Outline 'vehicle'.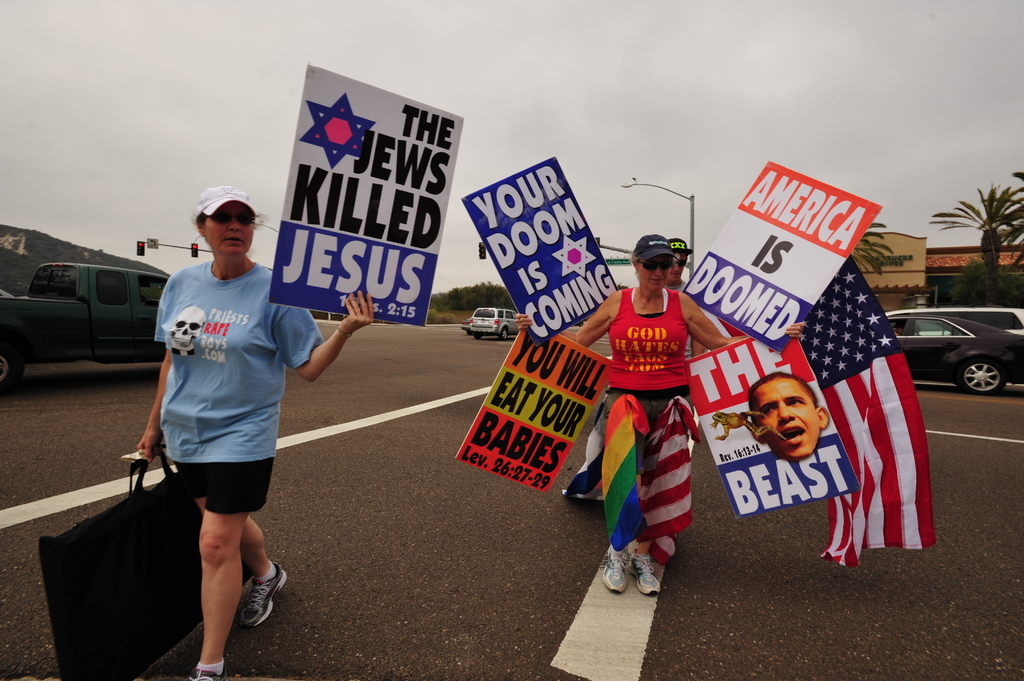
Outline: x1=470, y1=309, x2=531, y2=340.
